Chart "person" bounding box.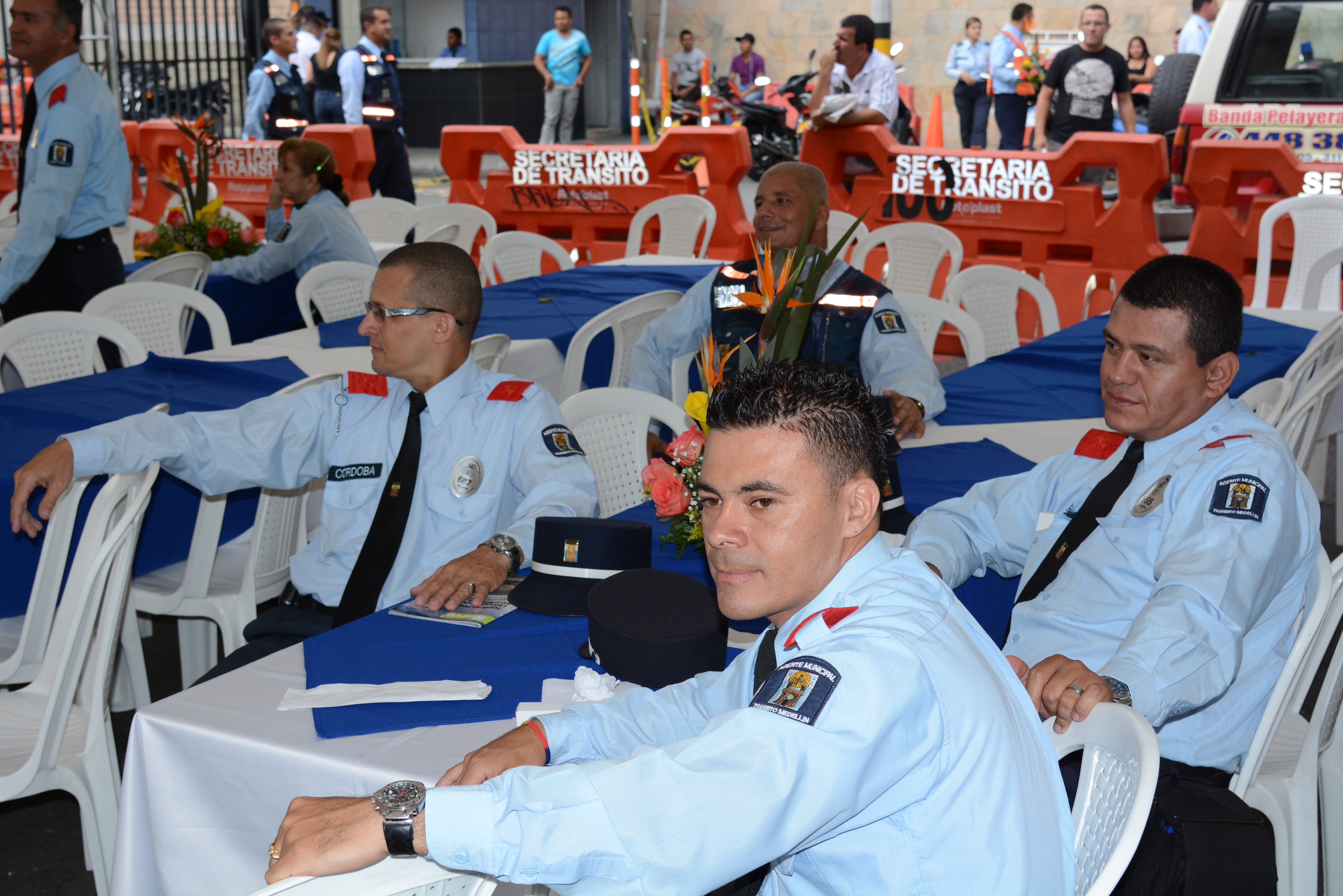
Charted: <bbox>293, 0, 313, 45</bbox>.
